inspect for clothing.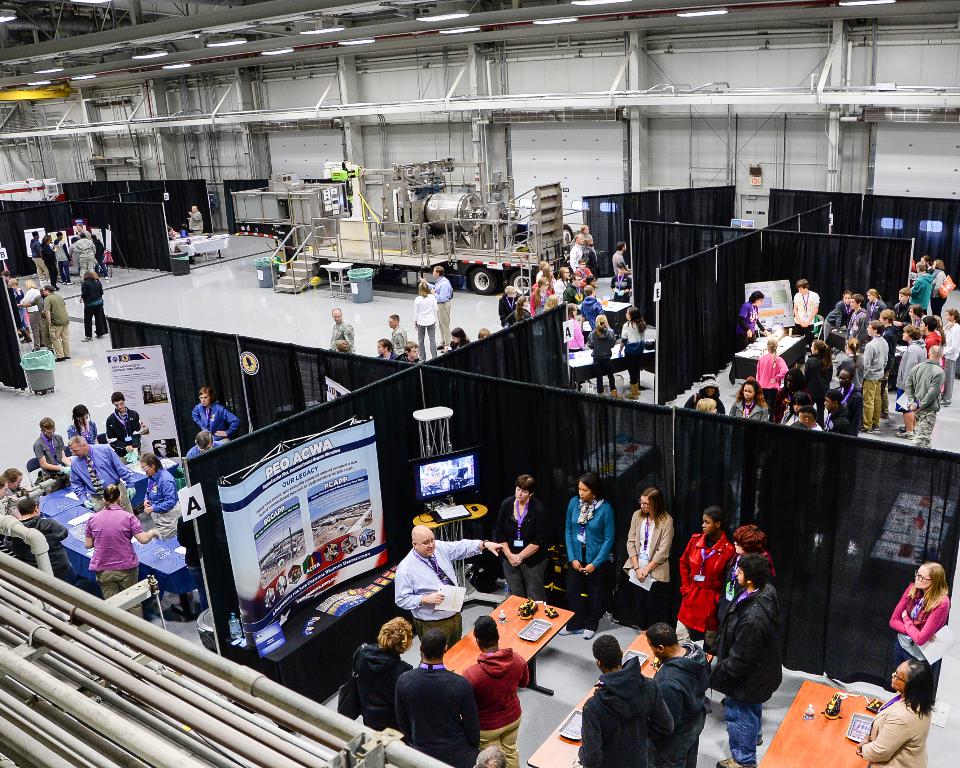
Inspection: box(864, 296, 881, 320).
